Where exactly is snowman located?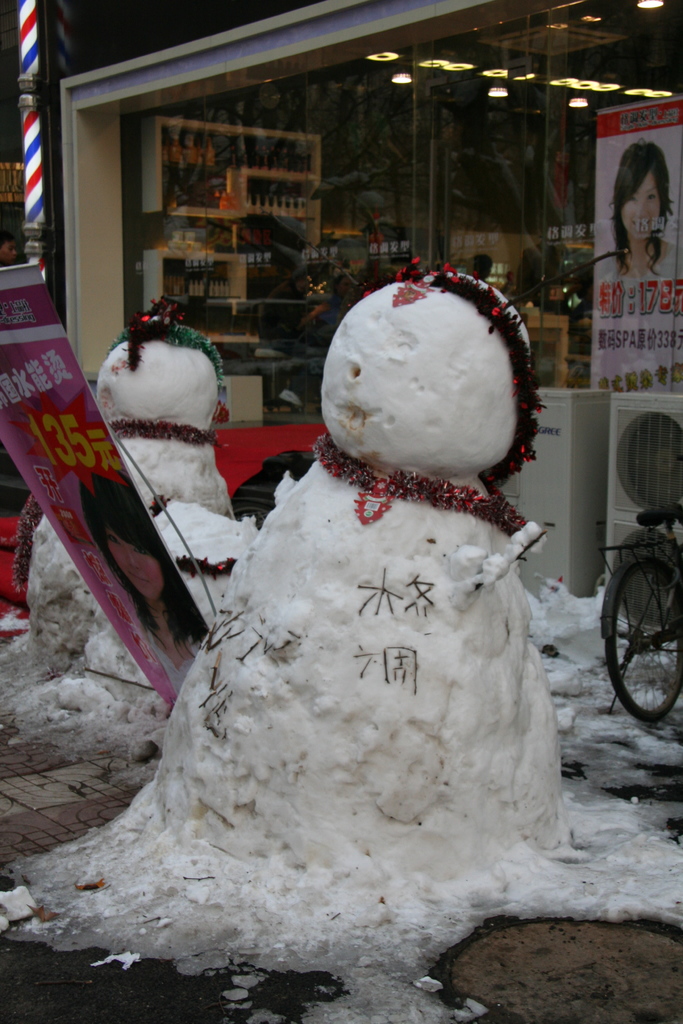
Its bounding box is [15, 301, 233, 667].
